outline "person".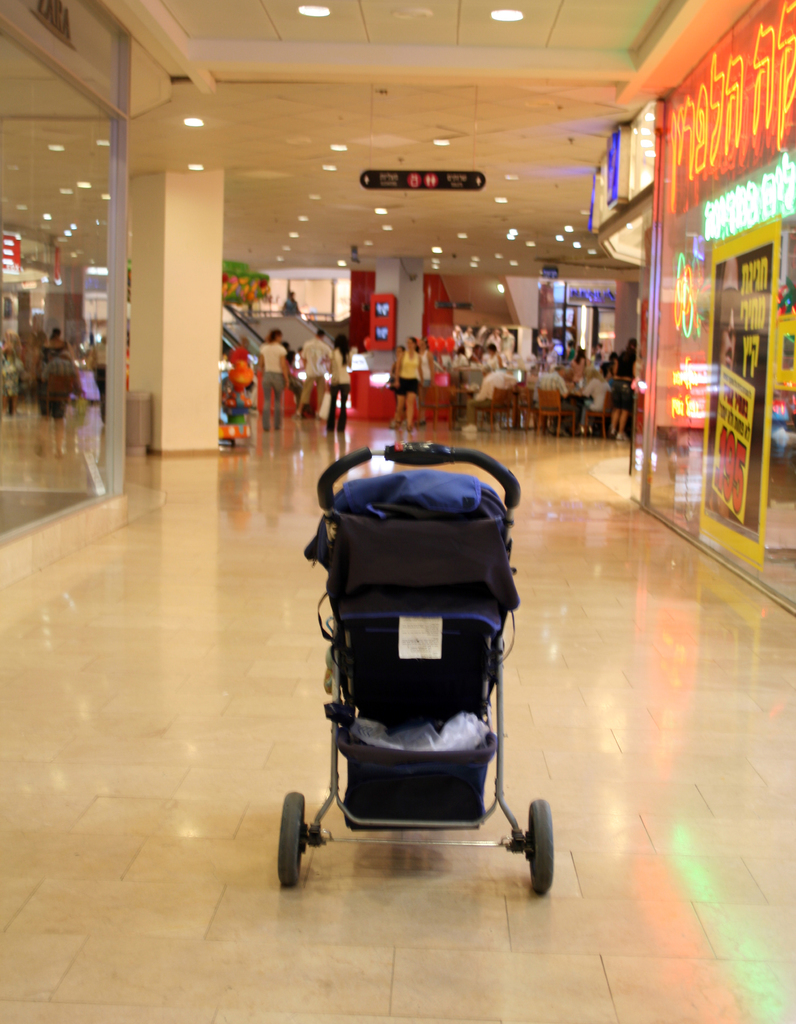
Outline: bbox(329, 330, 352, 435).
